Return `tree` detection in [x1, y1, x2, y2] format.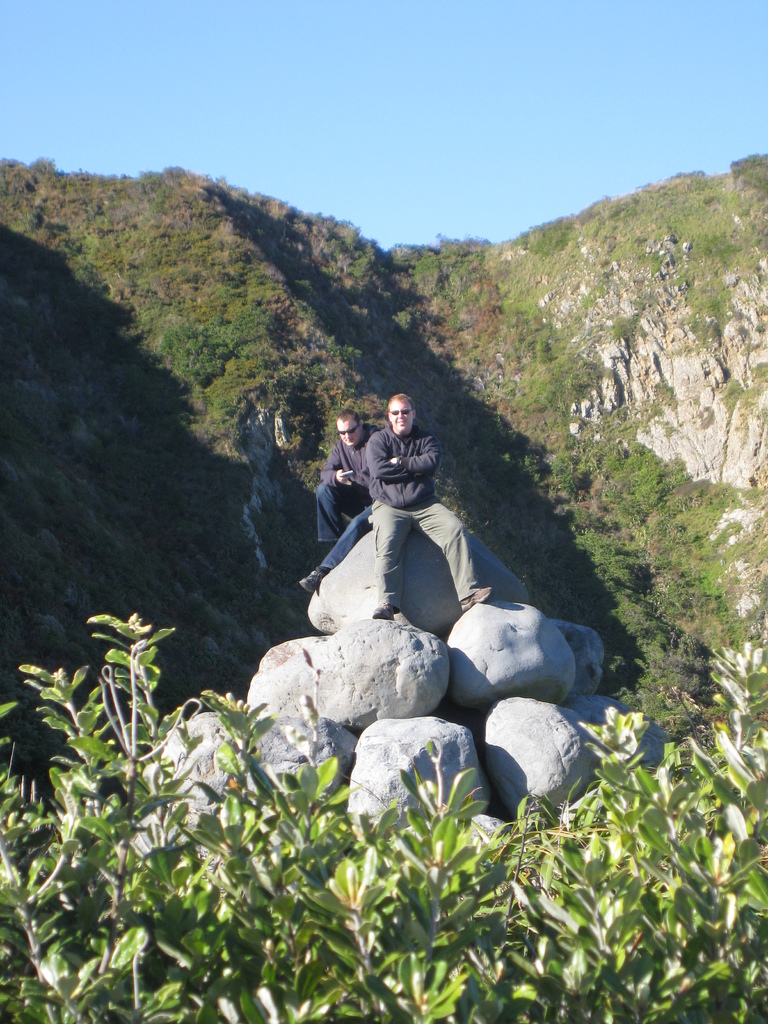
[30, 156, 58, 176].
